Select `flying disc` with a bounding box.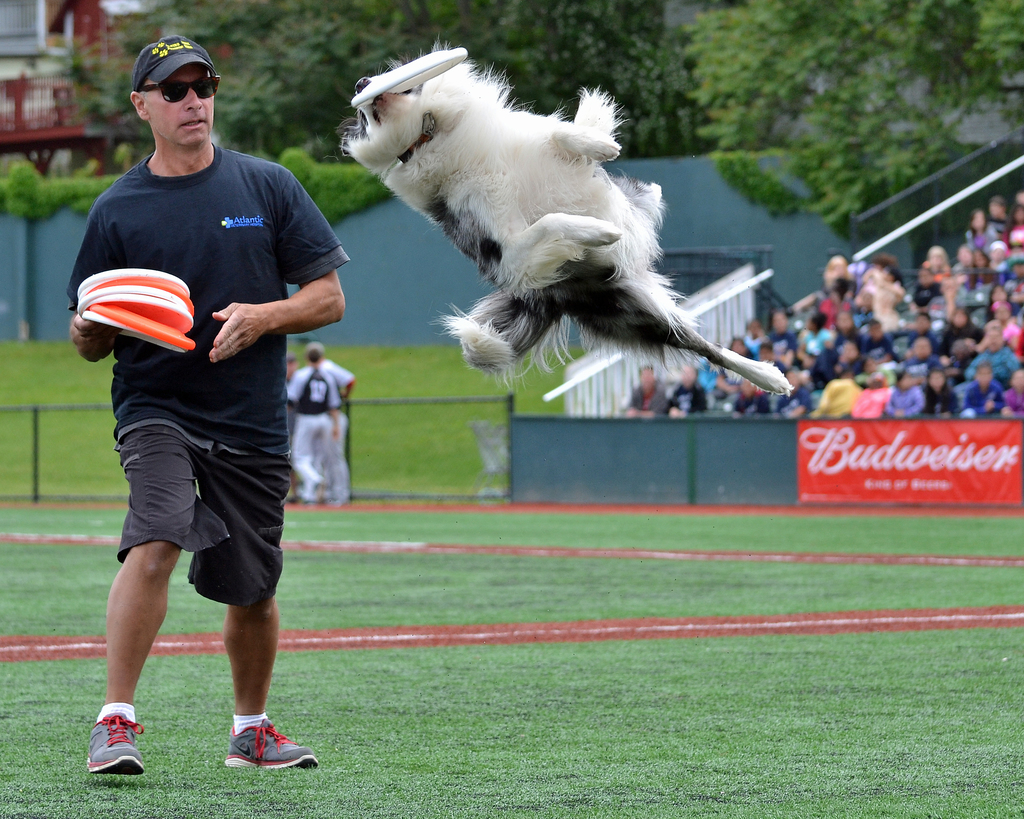
351:45:464:105.
